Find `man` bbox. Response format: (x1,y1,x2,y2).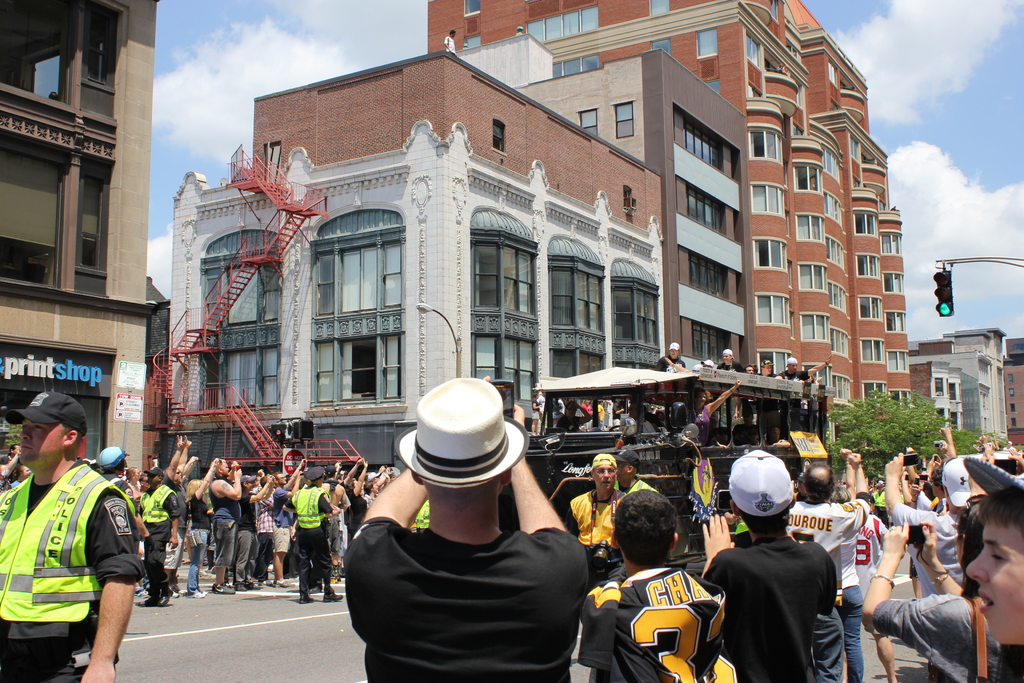
(15,375,170,682).
